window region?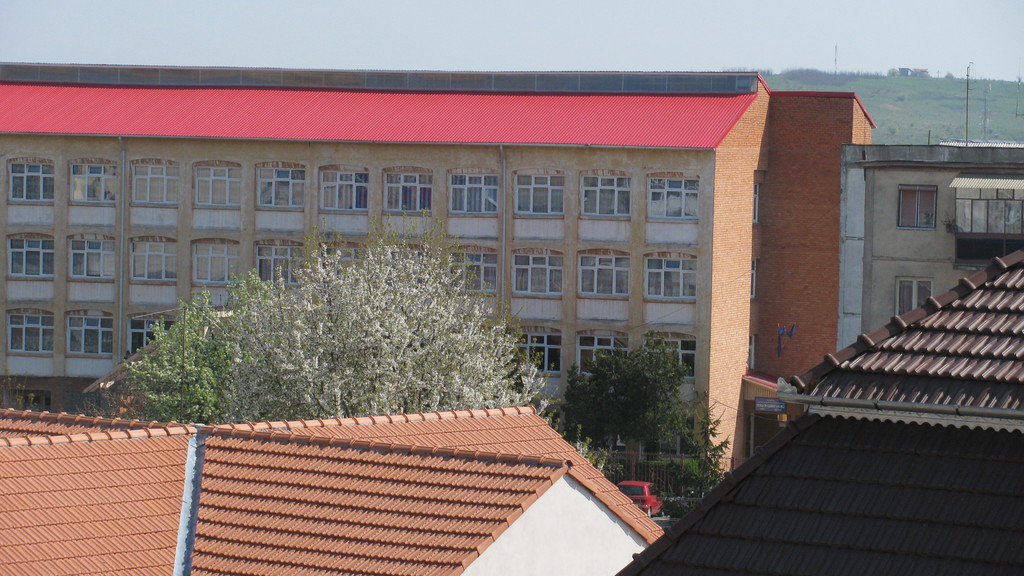
[x1=133, y1=237, x2=173, y2=284]
